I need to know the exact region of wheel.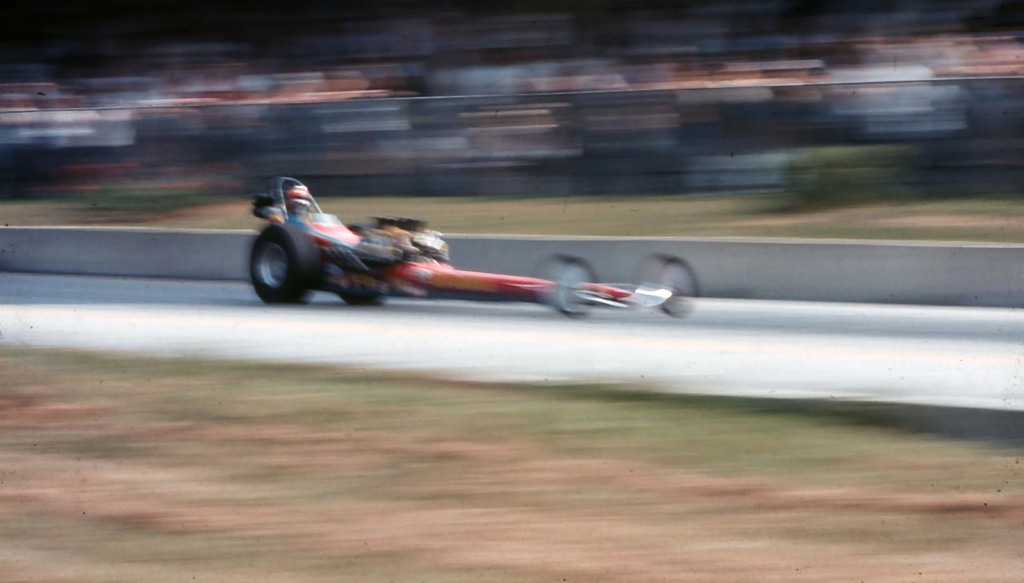
Region: left=551, top=249, right=597, bottom=315.
